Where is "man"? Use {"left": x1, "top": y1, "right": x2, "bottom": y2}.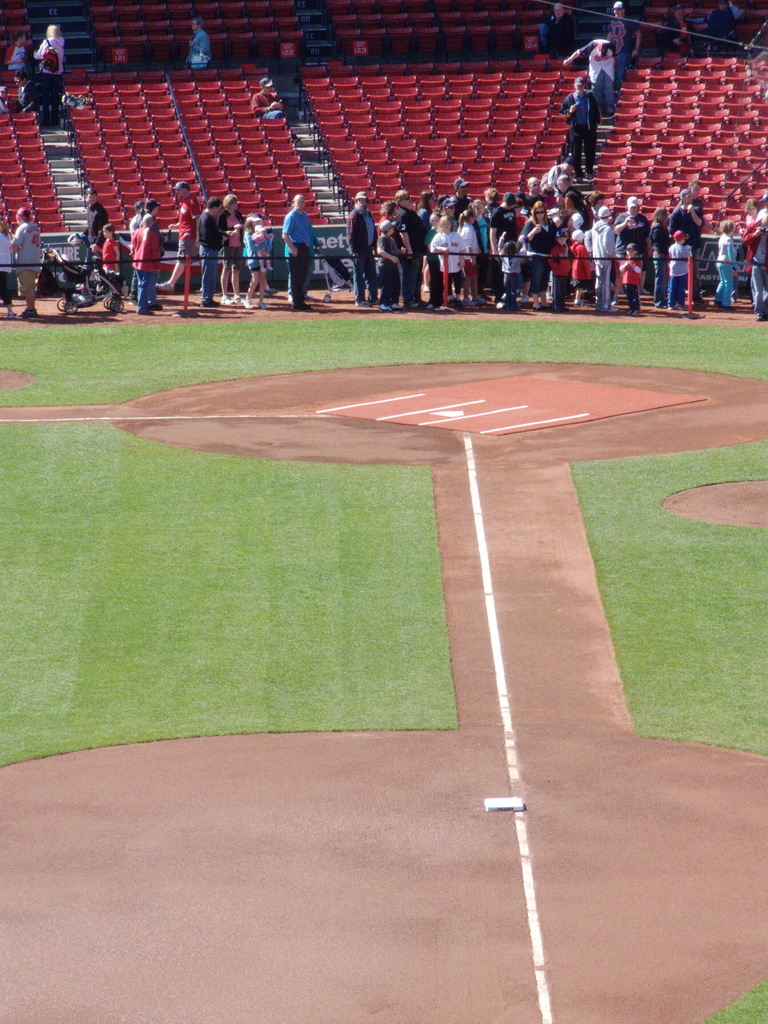
{"left": 157, "top": 179, "right": 200, "bottom": 289}.
